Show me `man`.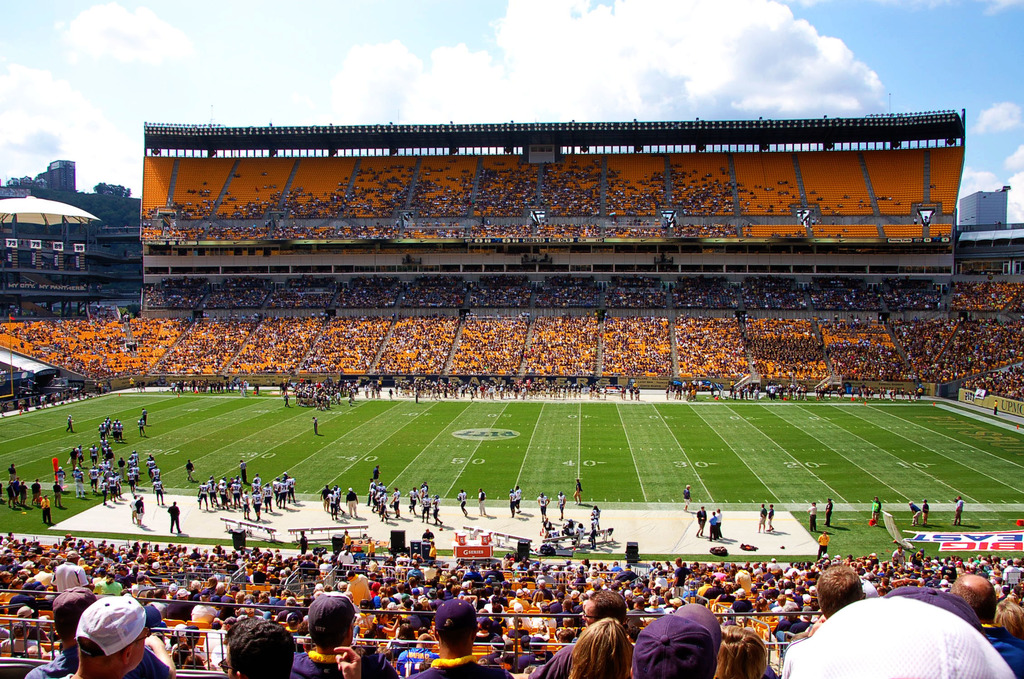
`man` is here: left=149, top=477, right=164, bottom=507.
